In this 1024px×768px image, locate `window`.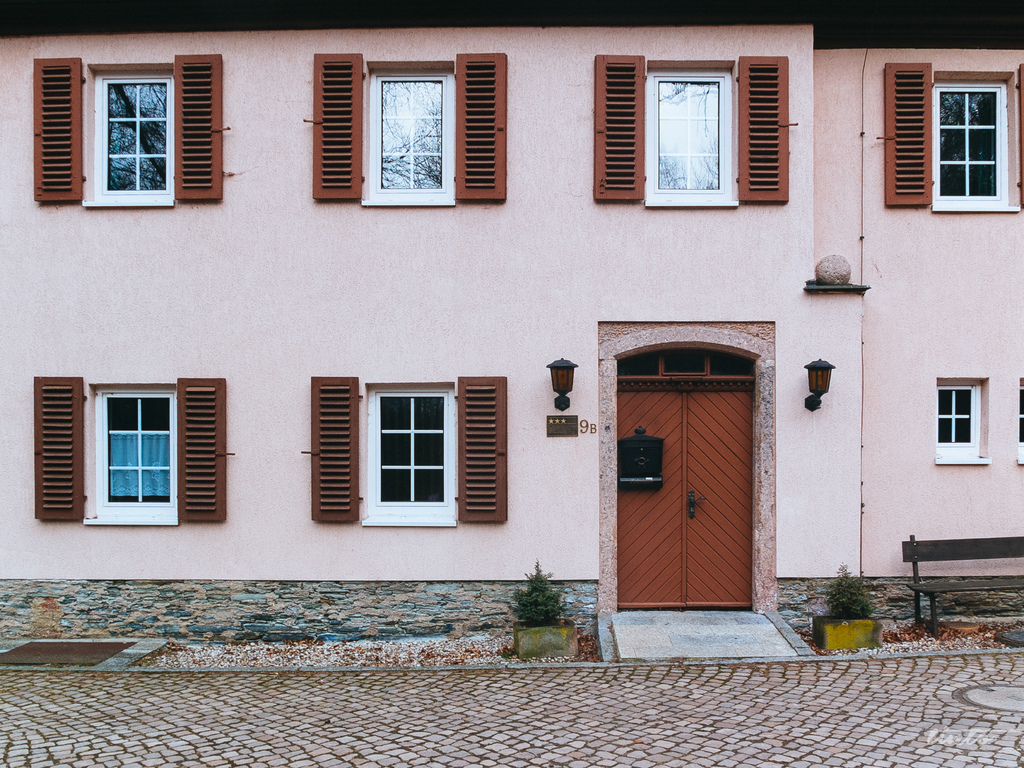
Bounding box: 90,74,174,196.
